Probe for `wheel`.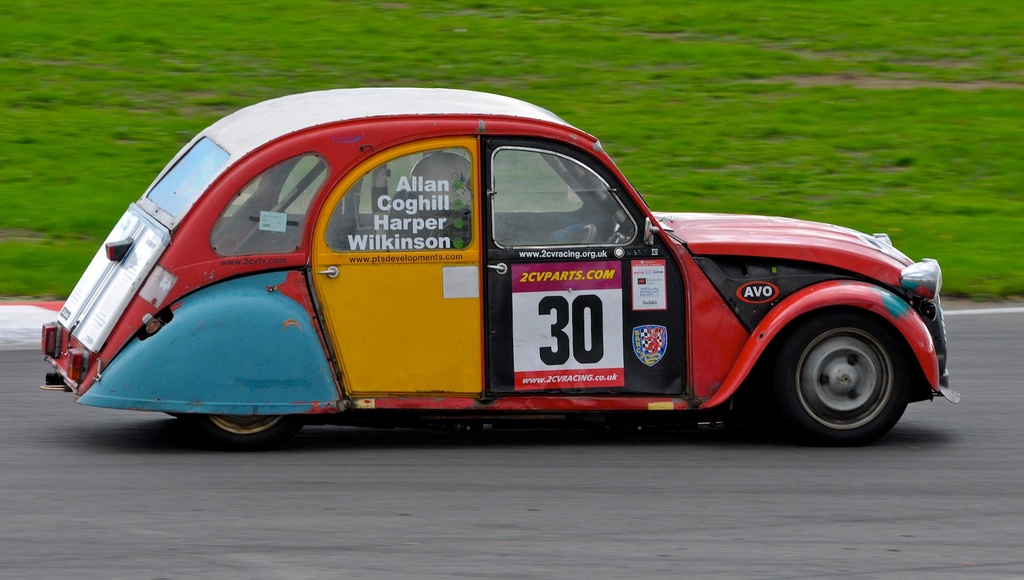
Probe result: pyautogui.locateOnScreen(753, 308, 928, 452).
